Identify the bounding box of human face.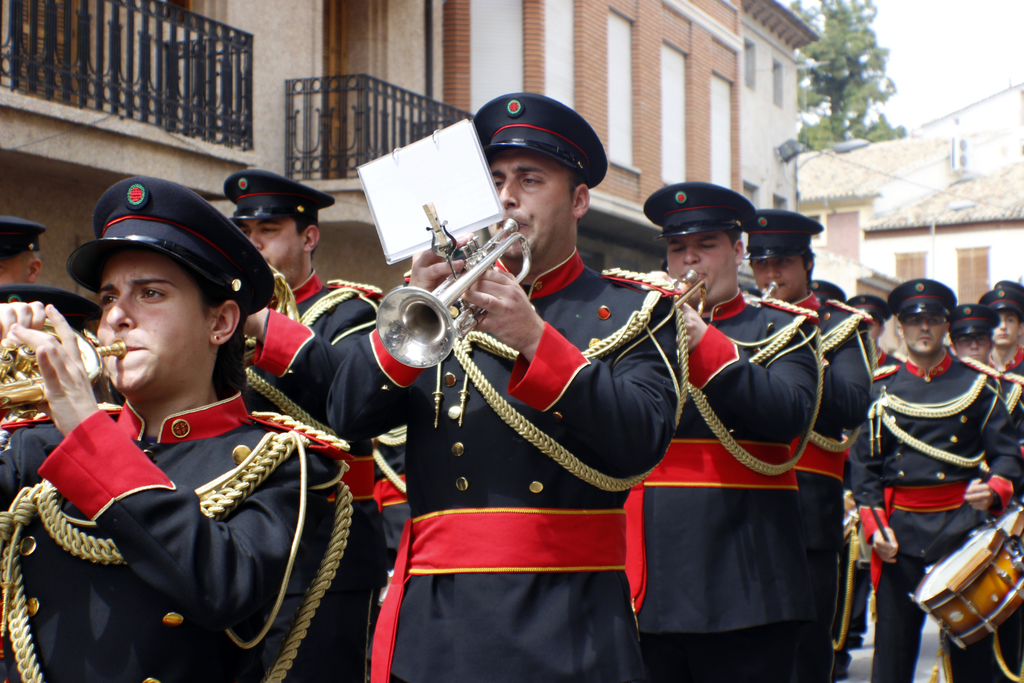
crop(901, 311, 946, 353).
